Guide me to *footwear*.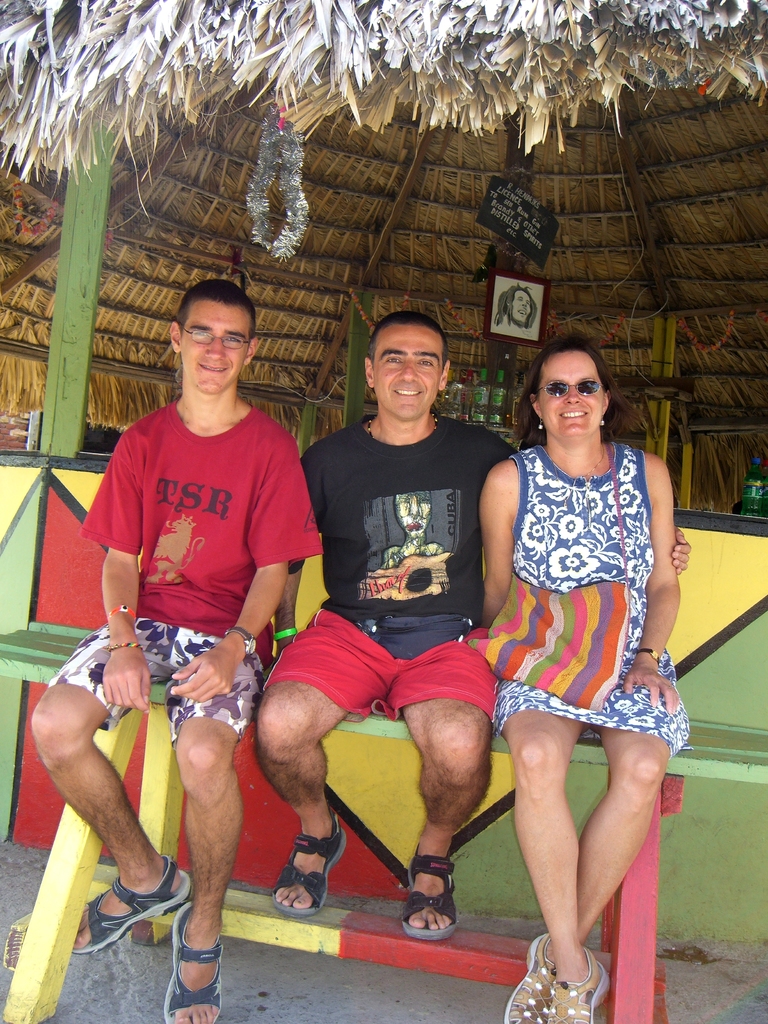
Guidance: pyautogui.locateOnScreen(152, 917, 216, 1019).
